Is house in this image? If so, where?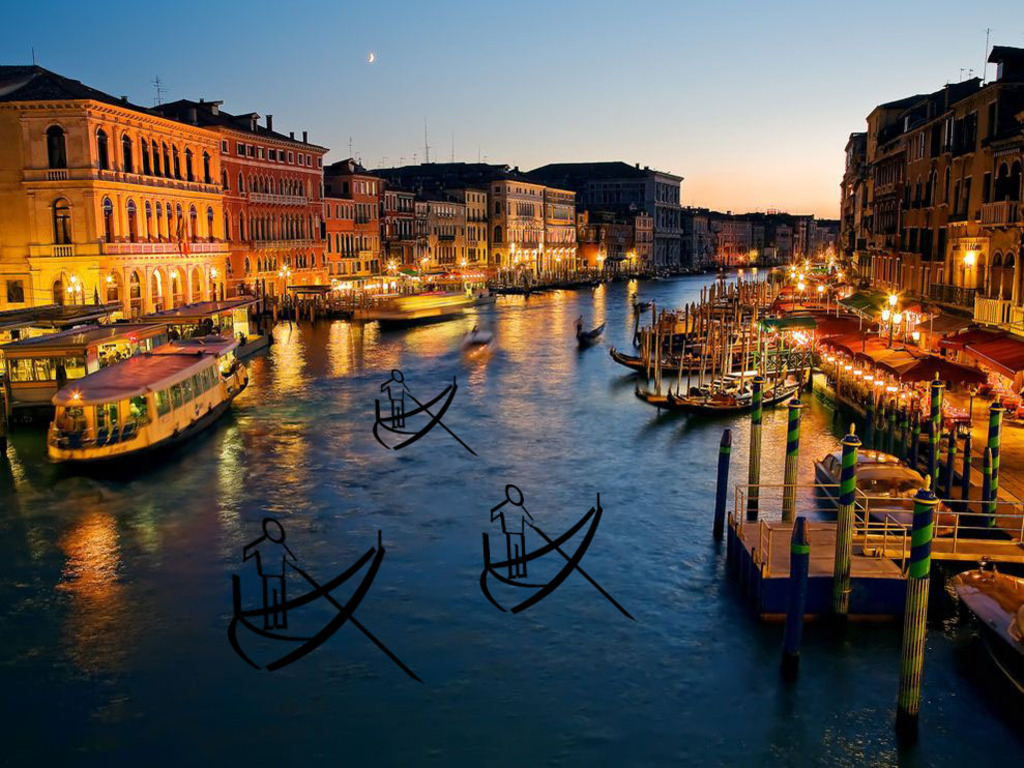
Yes, at left=427, top=187, right=463, bottom=269.
